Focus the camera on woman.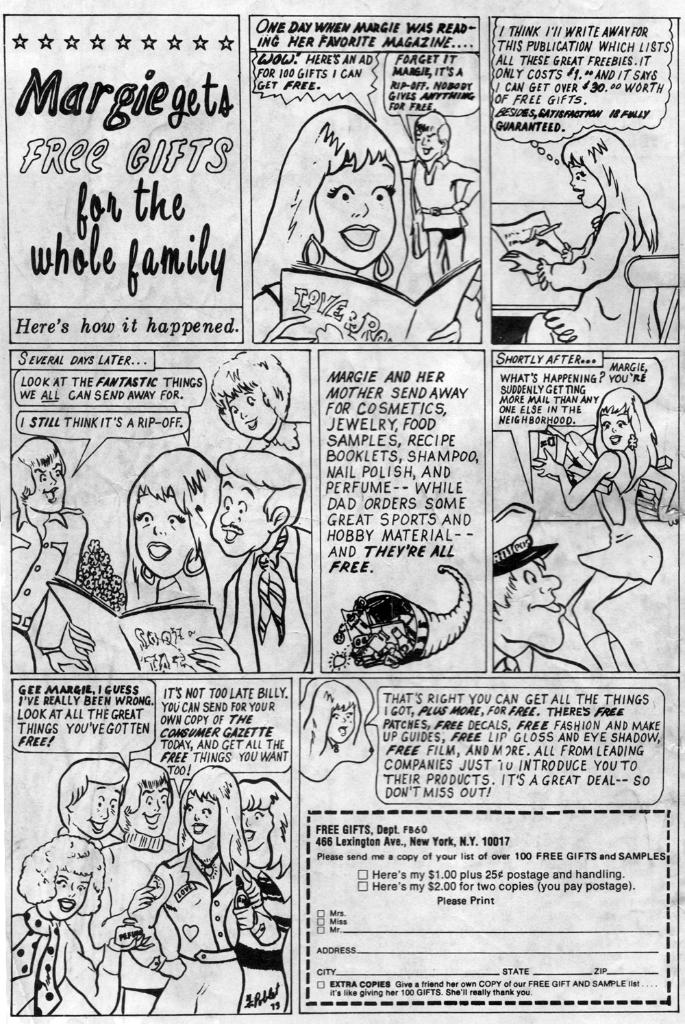
Focus region: l=233, t=783, r=289, b=1014.
